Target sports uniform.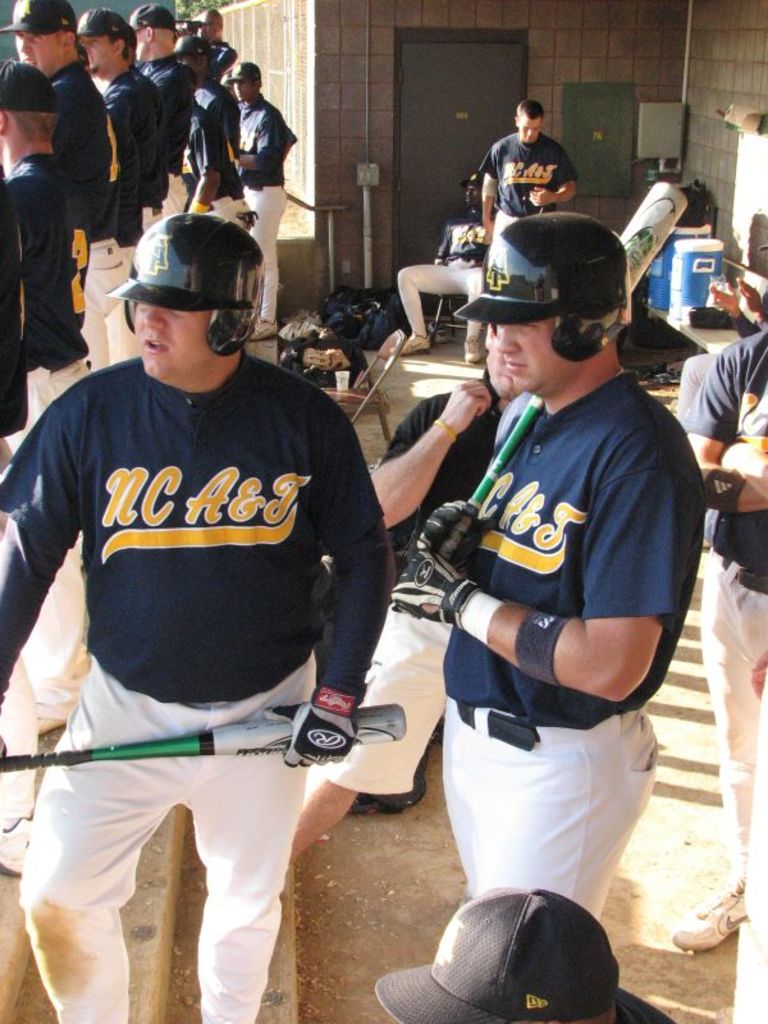
Target region: <region>453, 212, 704, 913</region>.
